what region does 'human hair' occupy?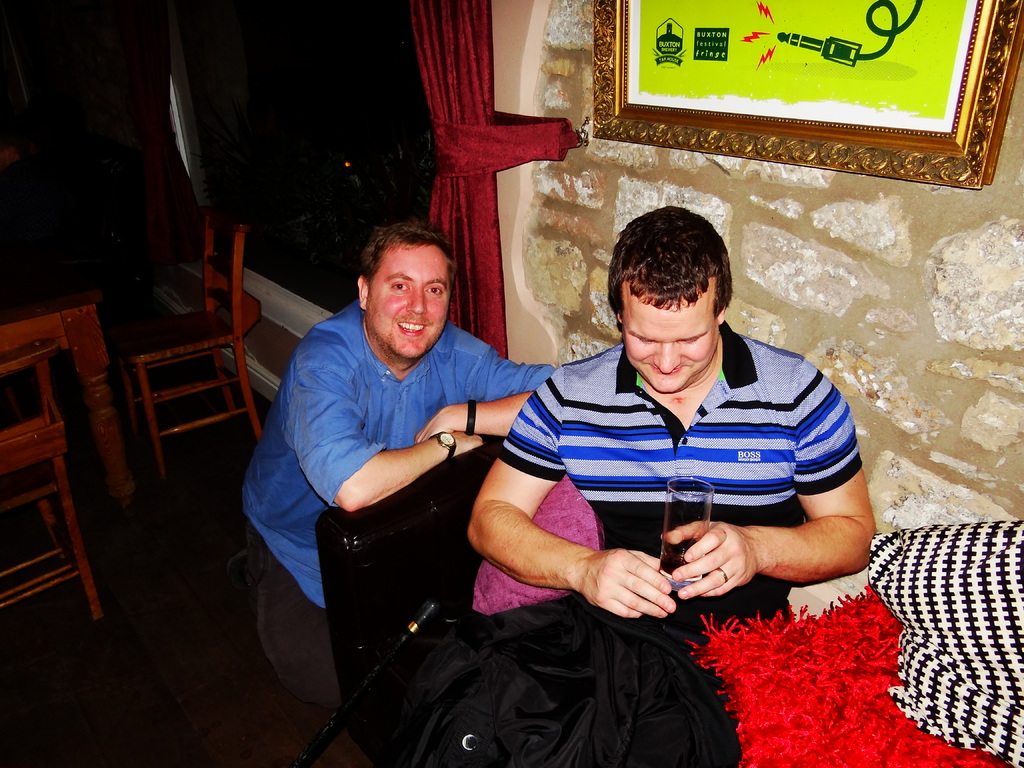
x1=360, y1=221, x2=451, y2=289.
